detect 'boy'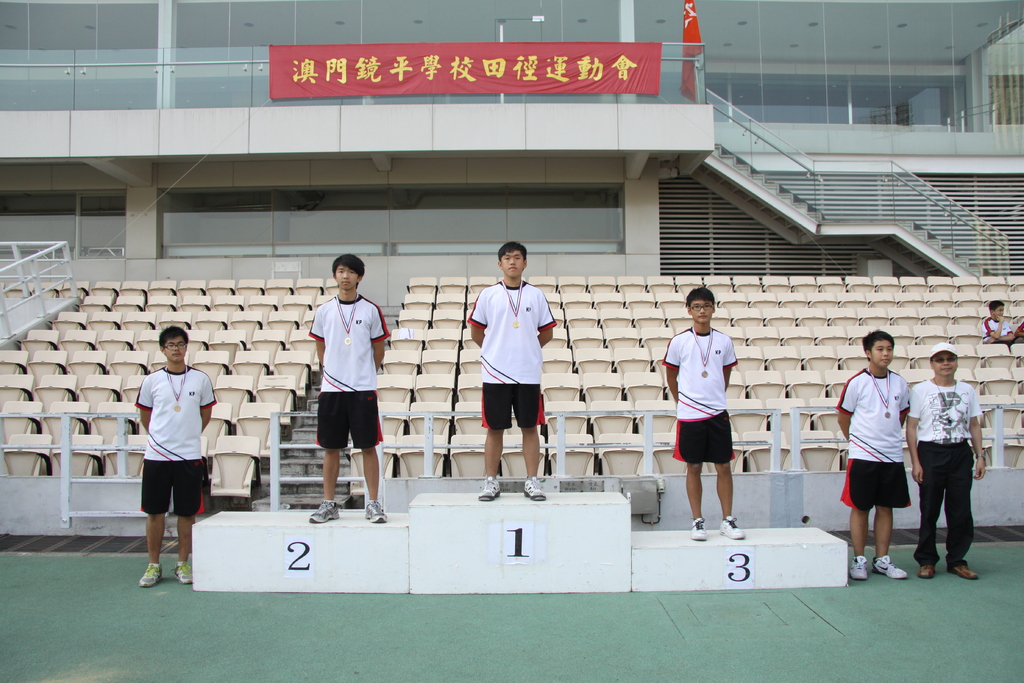
region(1012, 314, 1023, 341)
